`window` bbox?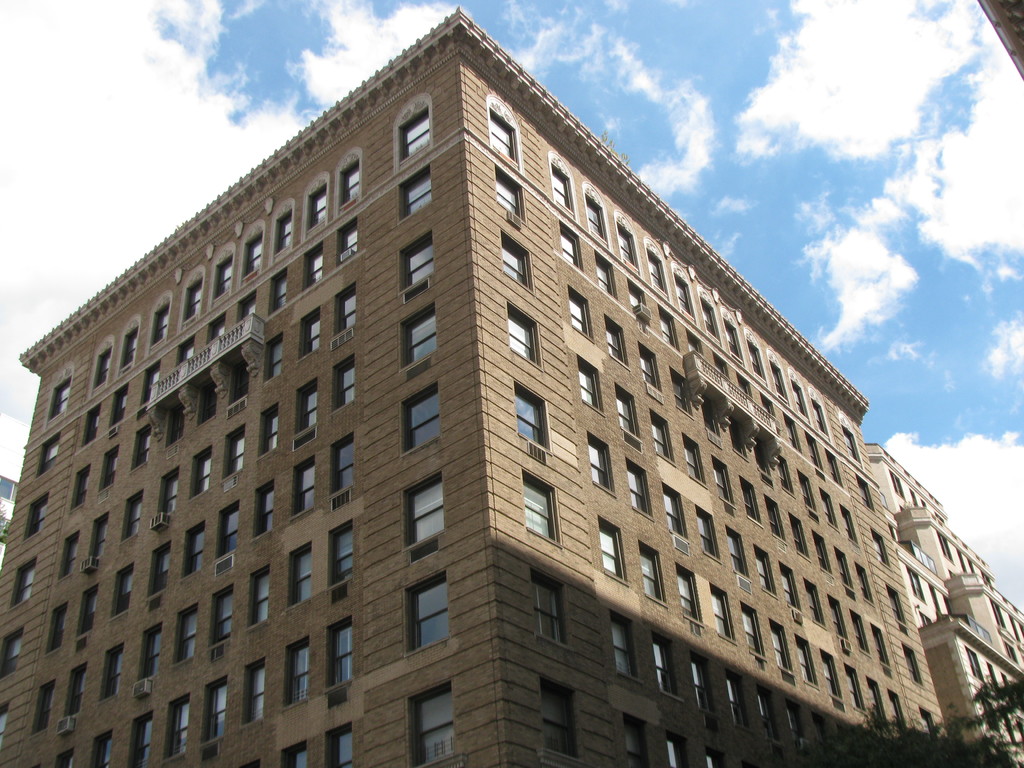
102/737/113/767
